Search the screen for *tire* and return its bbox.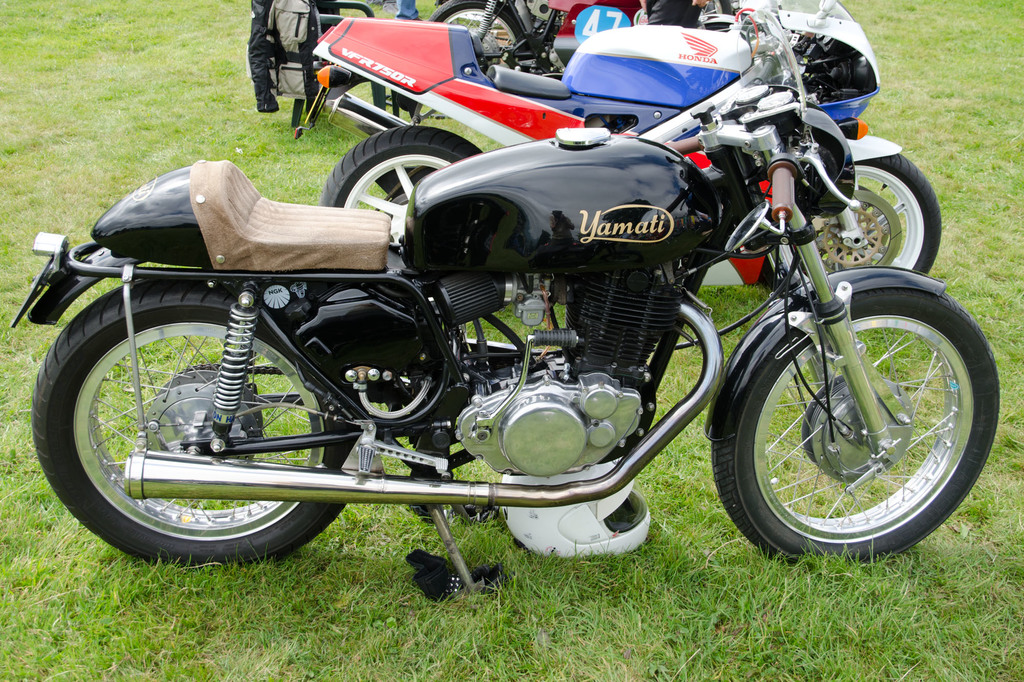
Found: bbox(319, 122, 488, 270).
